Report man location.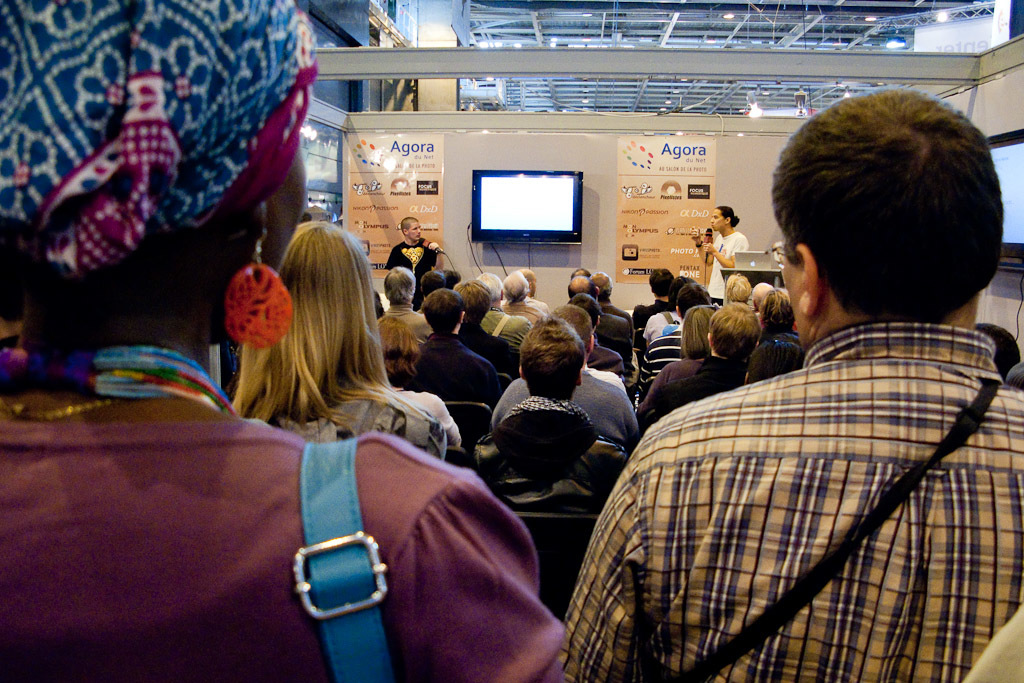
Report: x1=592, y1=136, x2=1012, y2=663.
